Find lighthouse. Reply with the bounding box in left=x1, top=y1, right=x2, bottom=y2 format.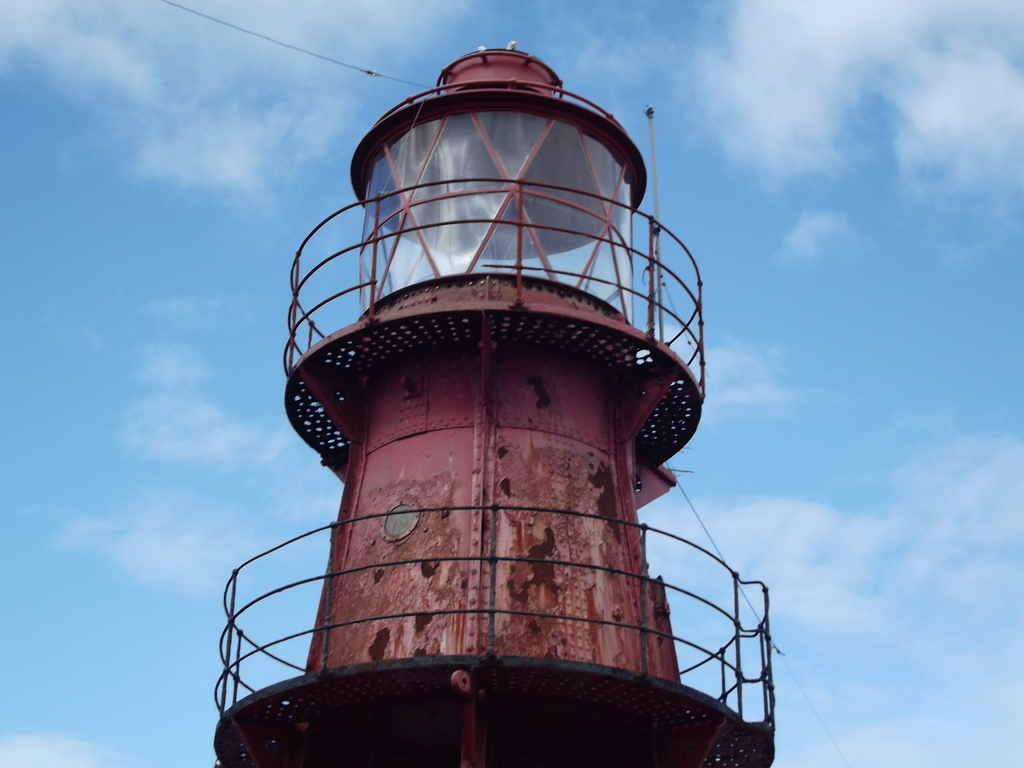
left=211, top=38, right=773, bottom=767.
